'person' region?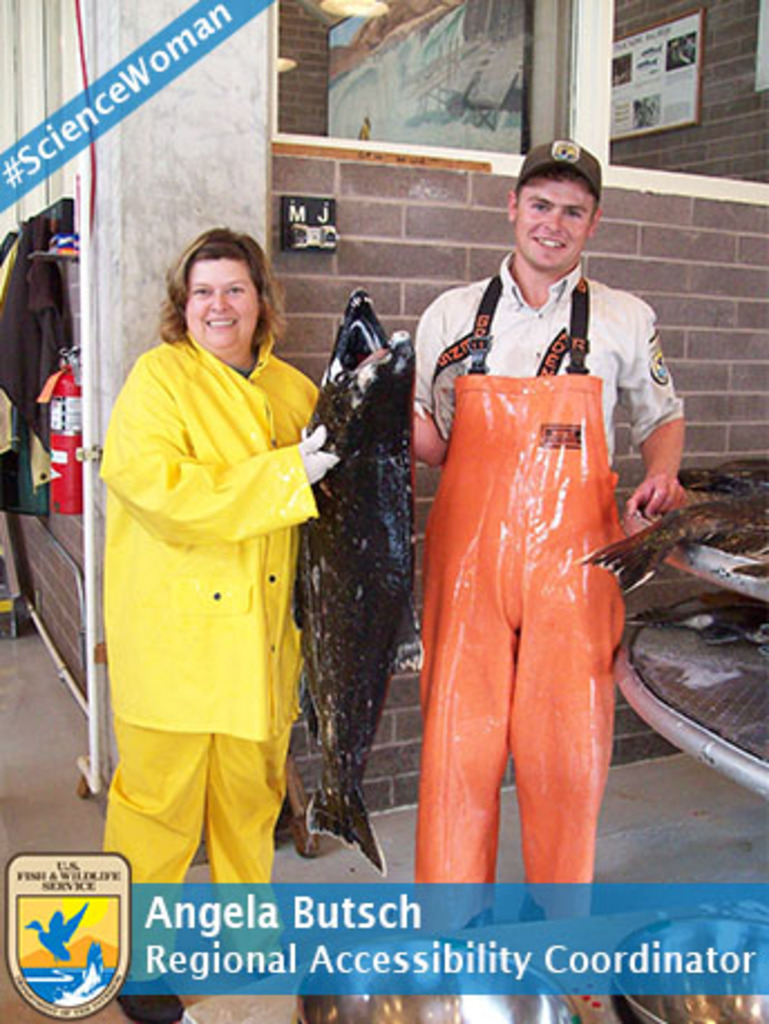
x1=87 y1=217 x2=335 y2=883
